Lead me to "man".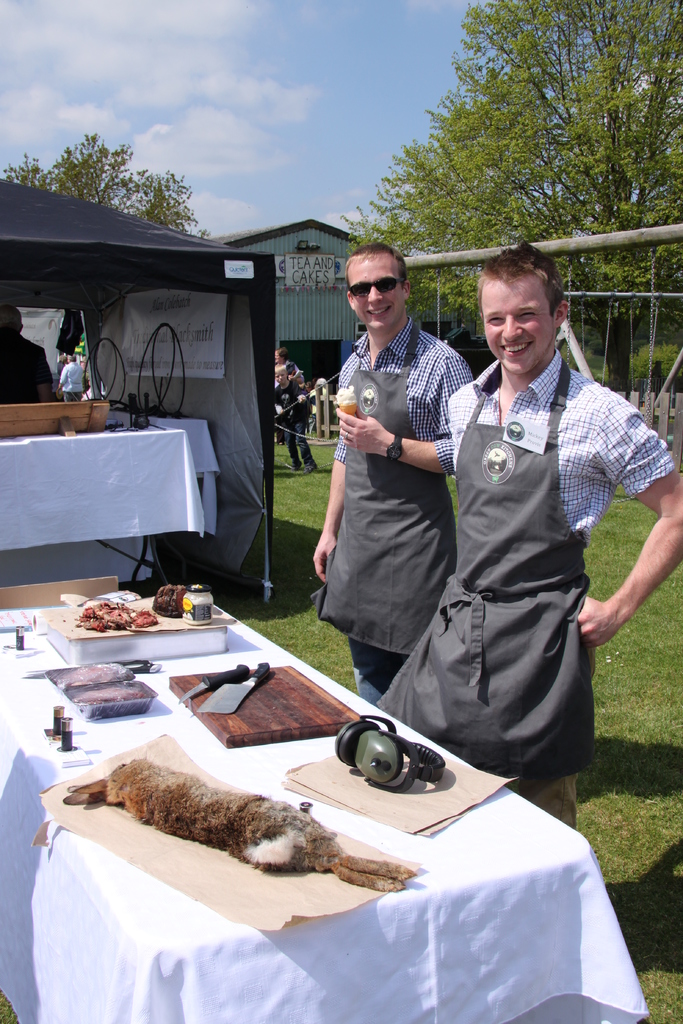
Lead to 374,244,682,828.
